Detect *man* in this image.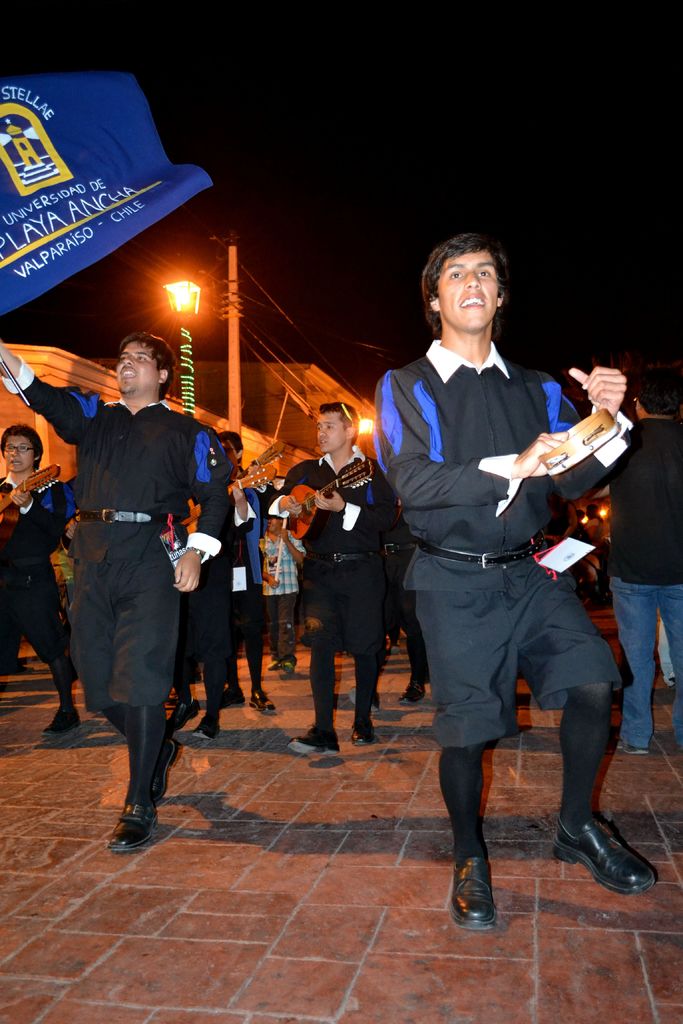
Detection: box=[605, 366, 677, 753].
